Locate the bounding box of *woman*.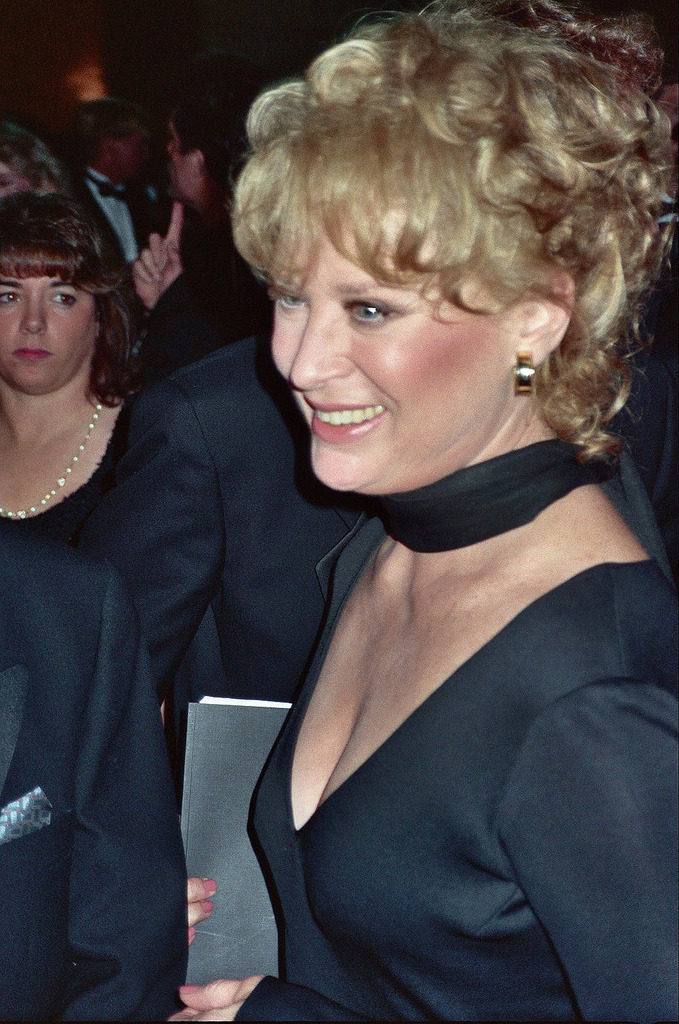
Bounding box: [x1=0, y1=193, x2=184, y2=1023].
